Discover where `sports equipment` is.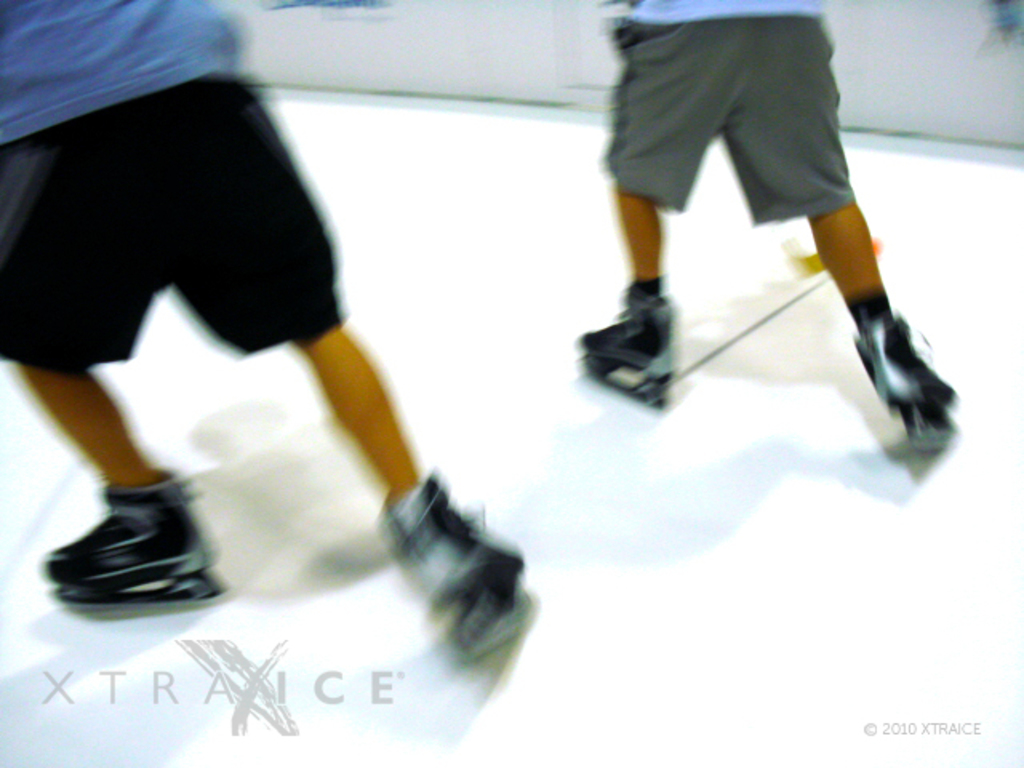
Discovered at Rect(45, 469, 229, 611).
